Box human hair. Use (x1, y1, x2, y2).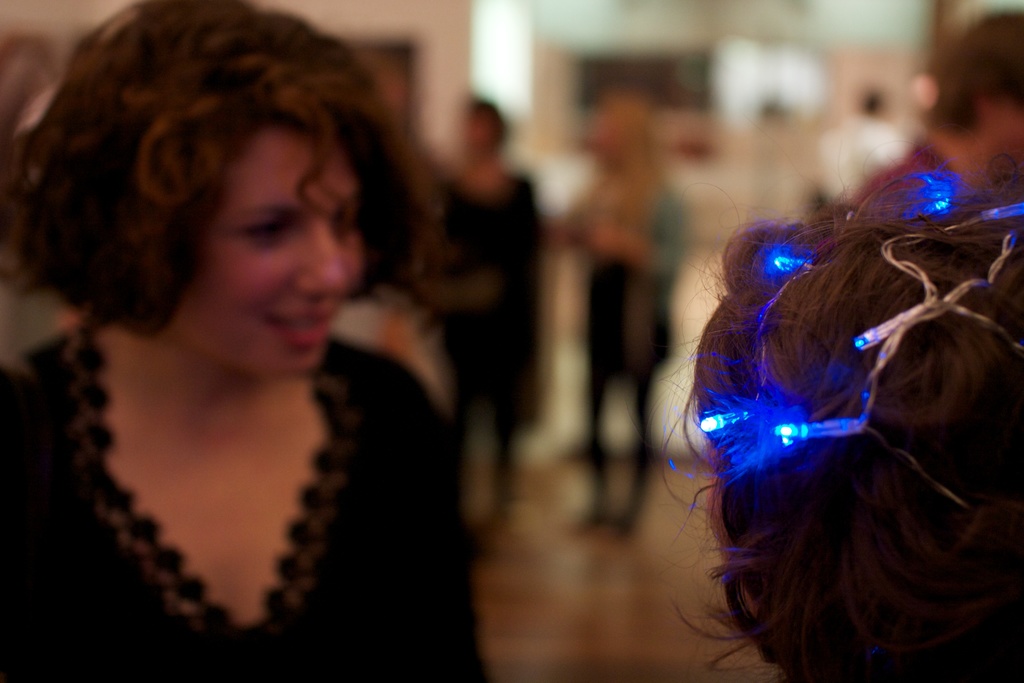
(473, 95, 504, 151).
